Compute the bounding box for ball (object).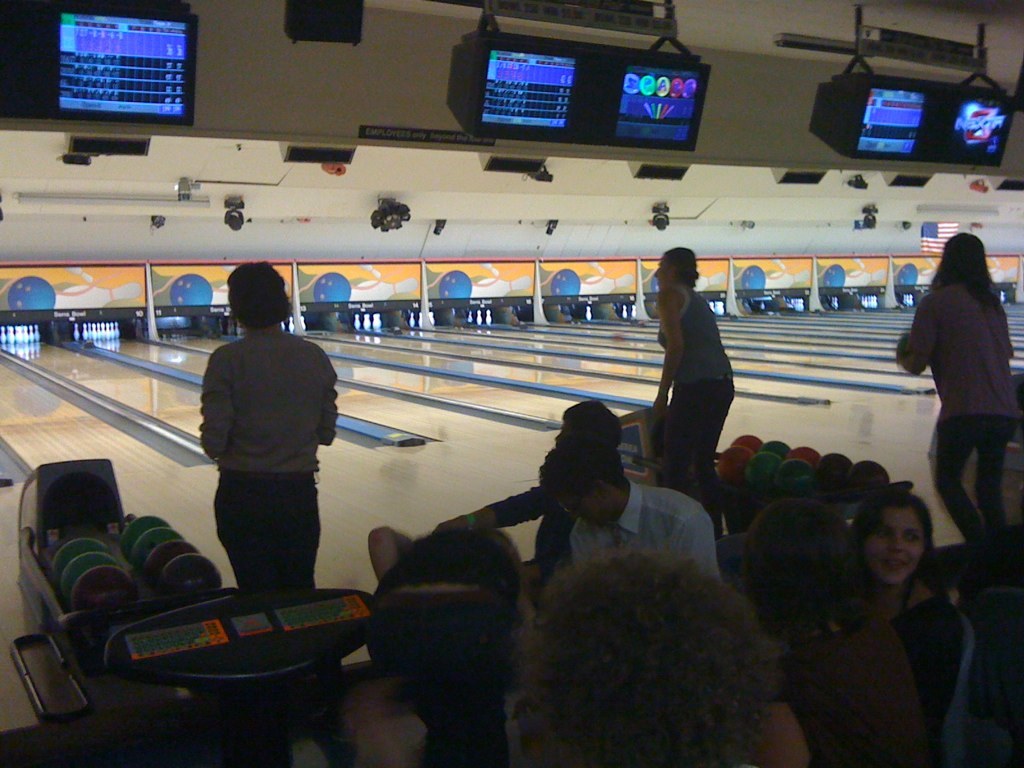
select_region(12, 279, 55, 313).
